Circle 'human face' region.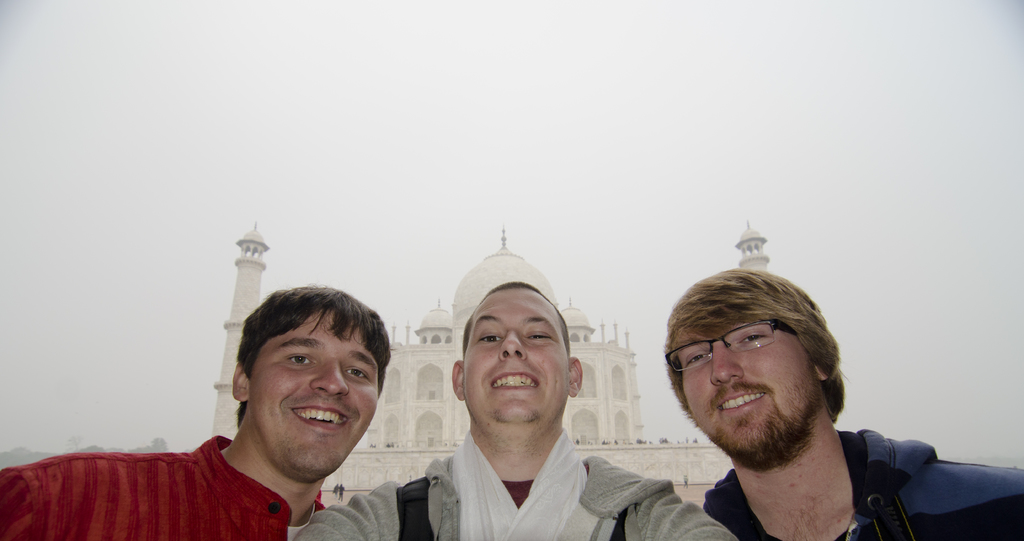
Region: x1=252 y1=307 x2=378 y2=472.
